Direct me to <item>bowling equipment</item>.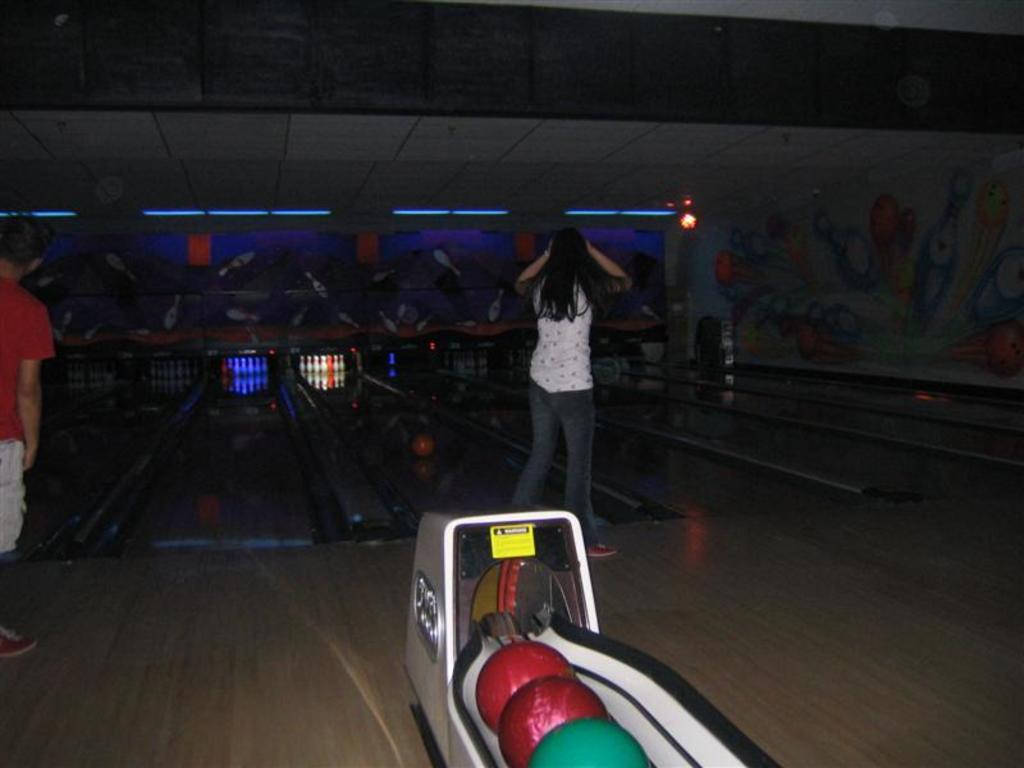
Direction: bbox=[399, 509, 788, 767].
